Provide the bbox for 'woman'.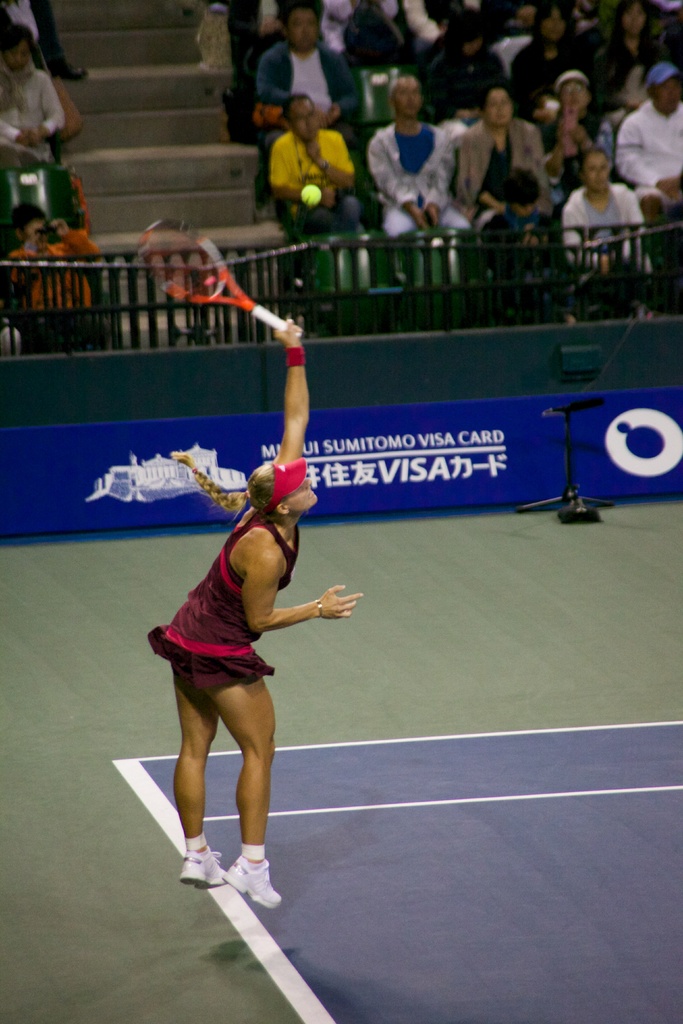
box=[554, 147, 644, 331].
